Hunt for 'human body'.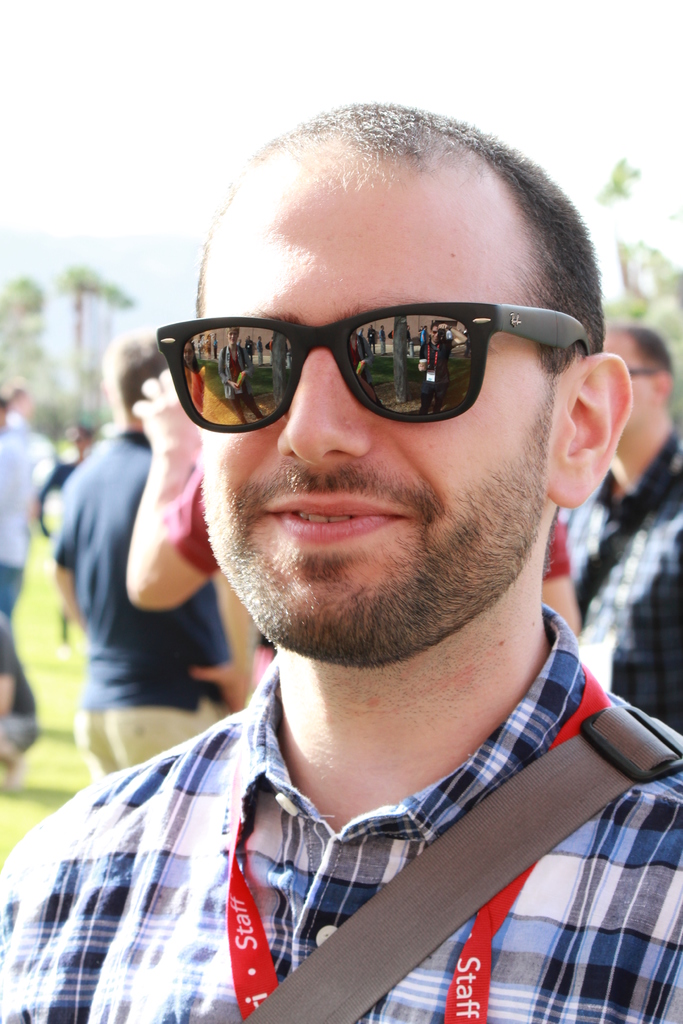
Hunted down at pyautogui.locateOnScreen(0, 609, 48, 791).
